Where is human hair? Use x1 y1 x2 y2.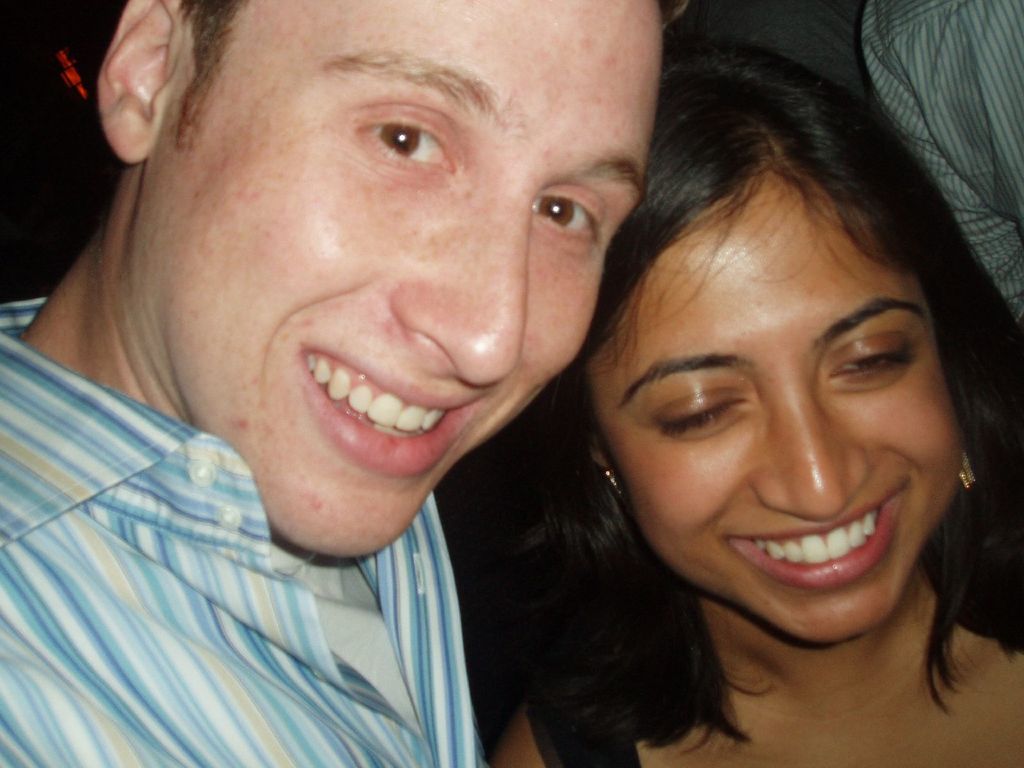
536 26 1015 767.
